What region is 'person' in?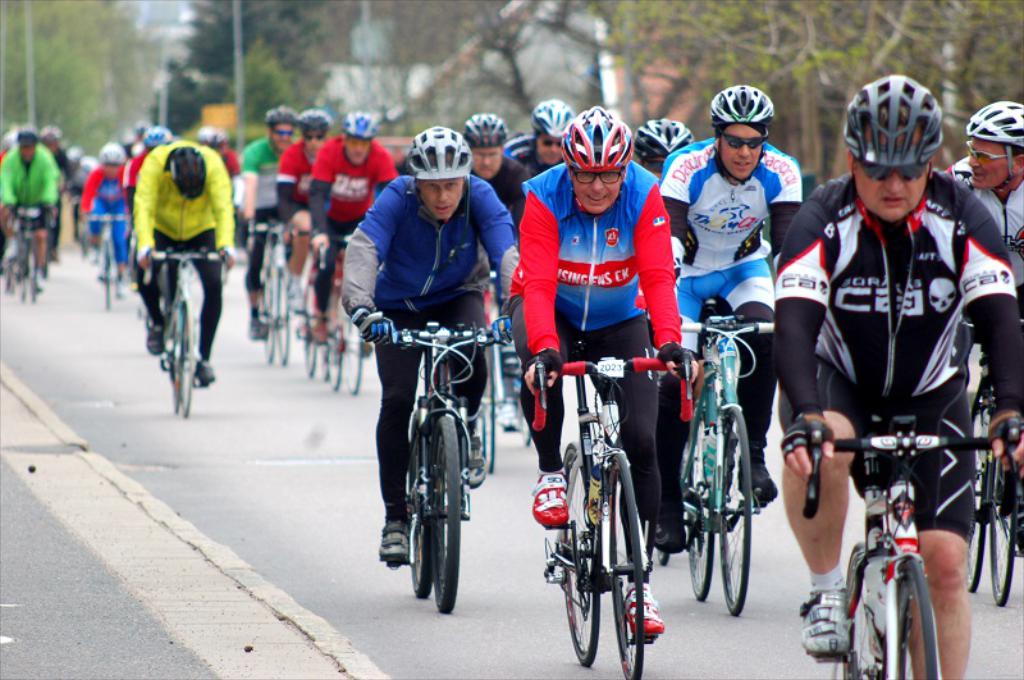
bbox(774, 70, 1023, 679).
